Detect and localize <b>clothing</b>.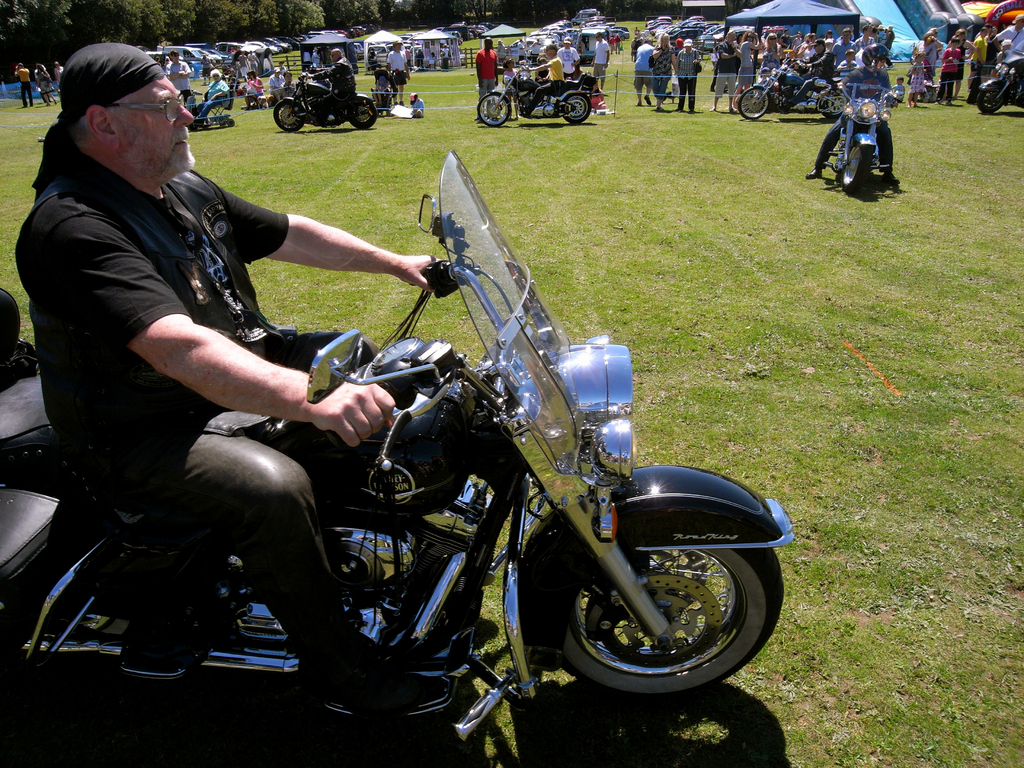
Localized at 314,52,365,120.
